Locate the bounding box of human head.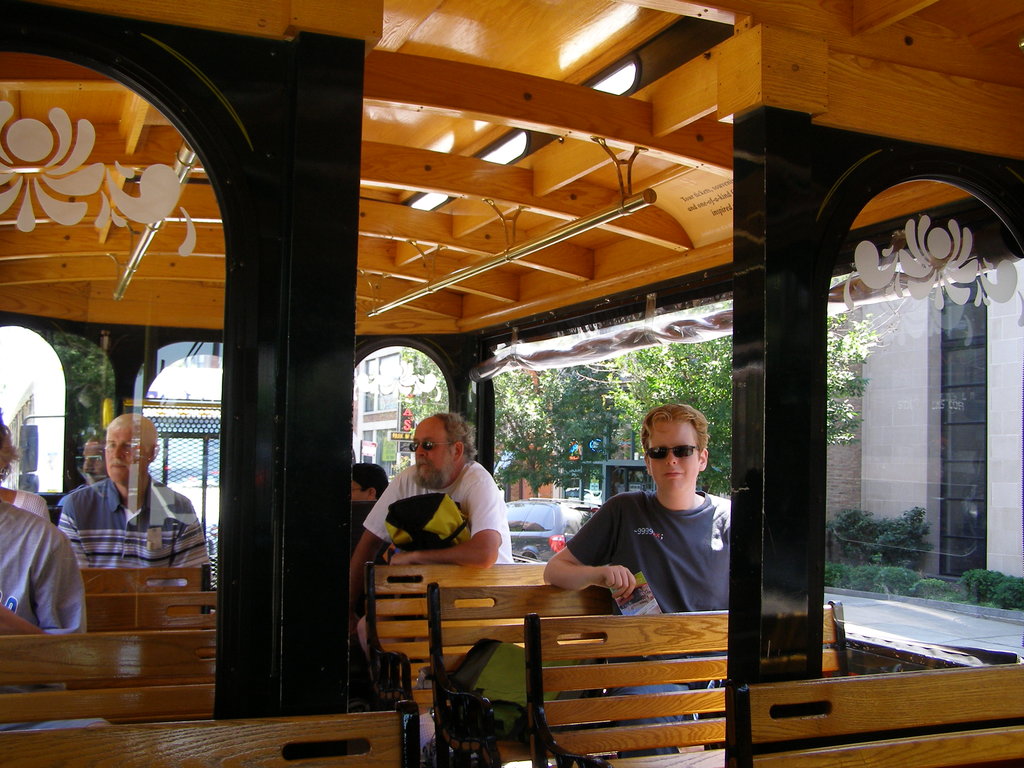
Bounding box: locate(636, 406, 720, 510).
